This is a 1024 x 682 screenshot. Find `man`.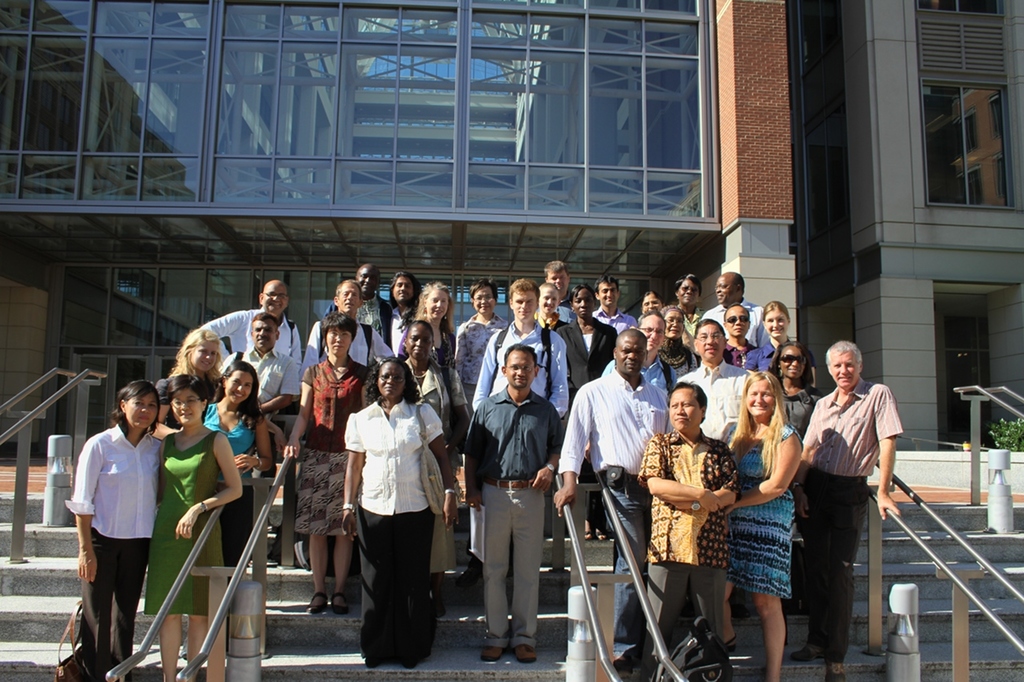
Bounding box: 461/345/566/663.
